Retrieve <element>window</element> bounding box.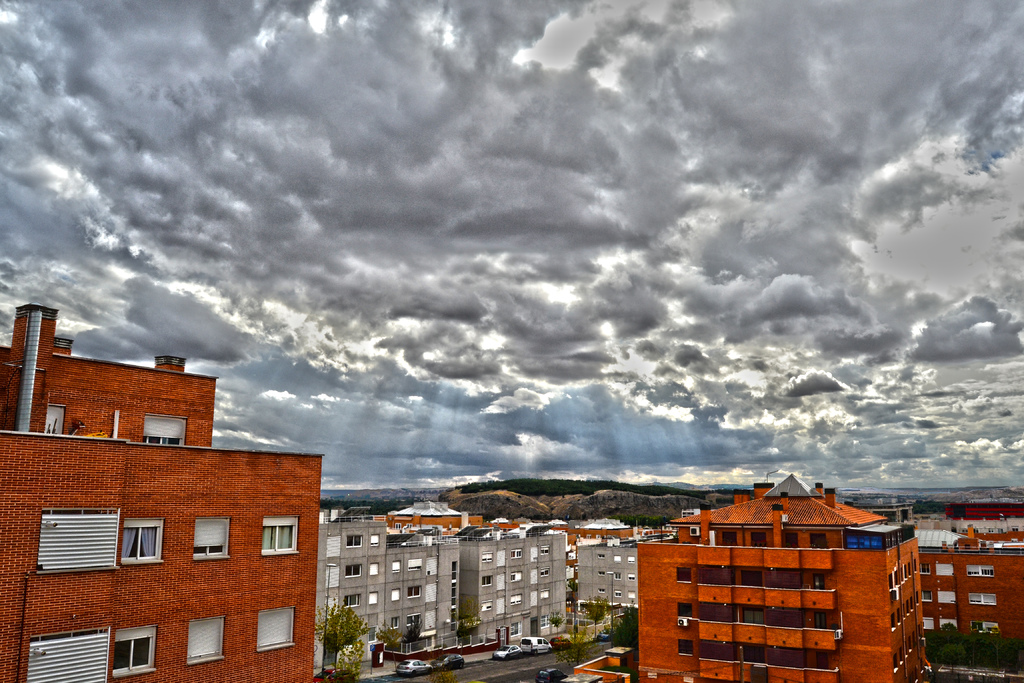
Bounding box: bbox=(509, 572, 524, 580).
